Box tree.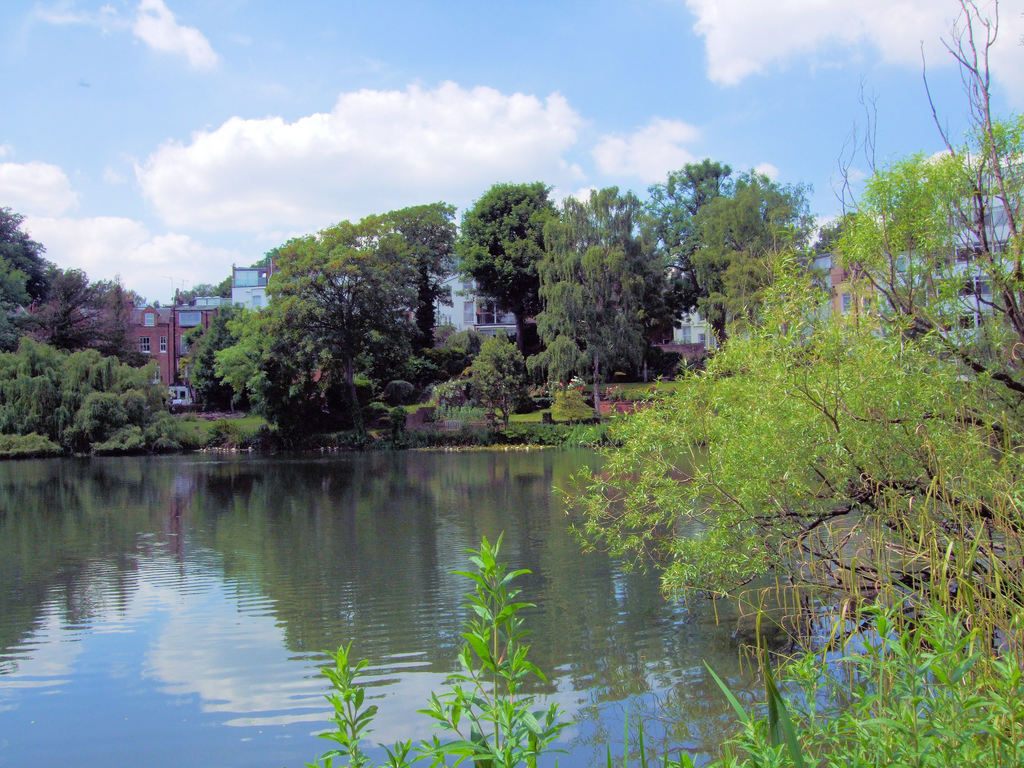
<bbox>450, 181, 566, 358</bbox>.
